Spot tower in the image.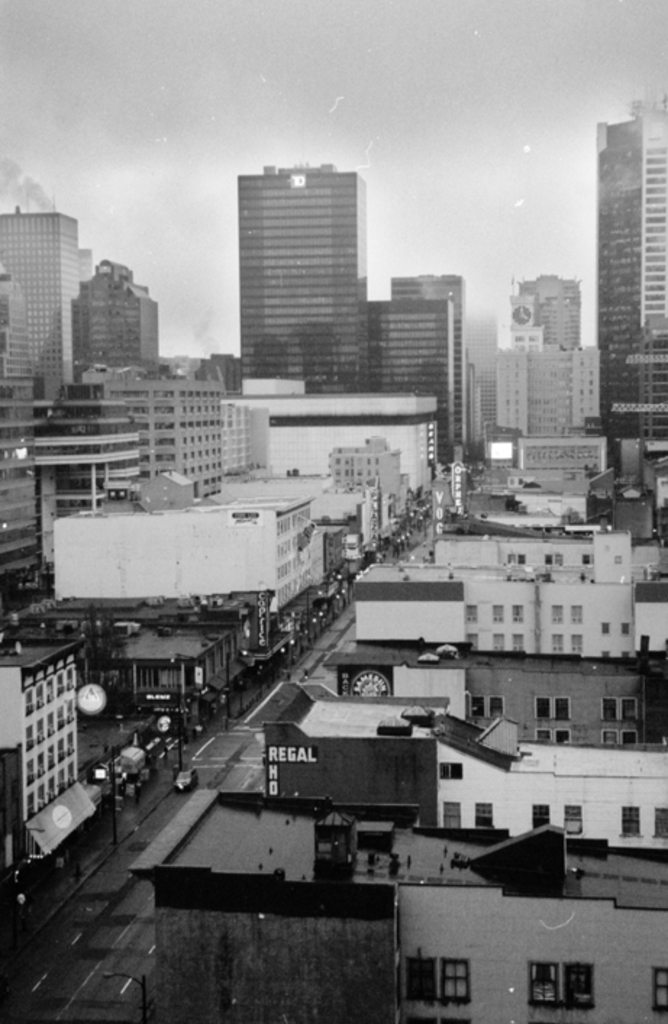
tower found at locate(0, 206, 84, 385).
